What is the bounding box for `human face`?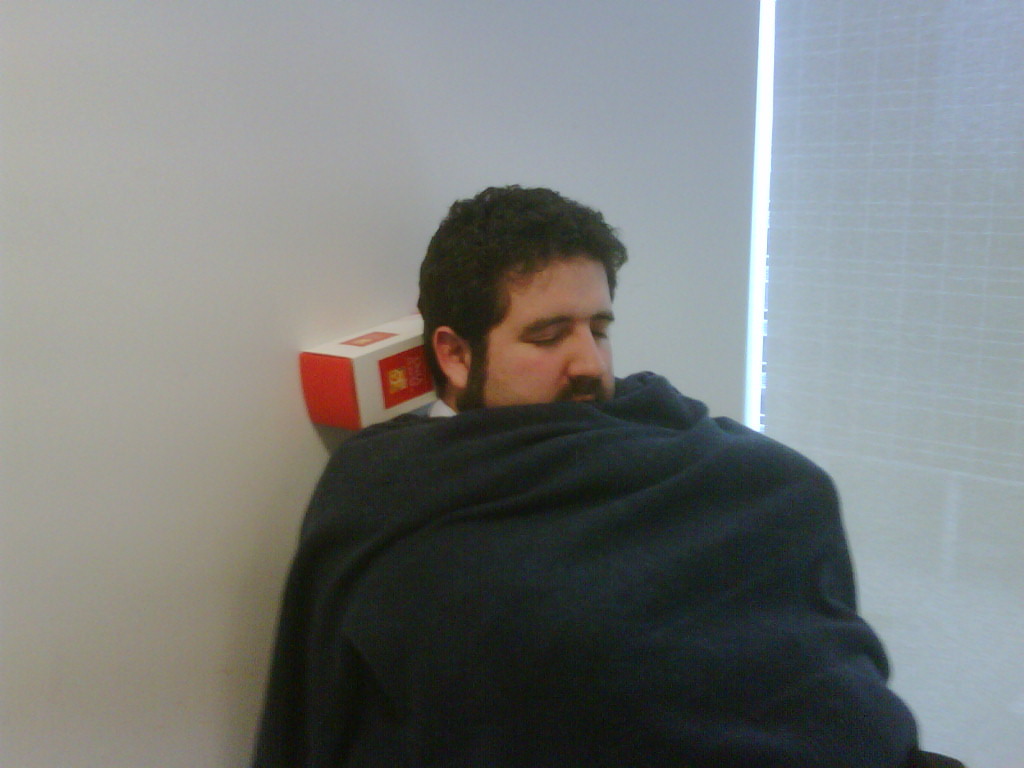
<box>466,253,617,404</box>.
